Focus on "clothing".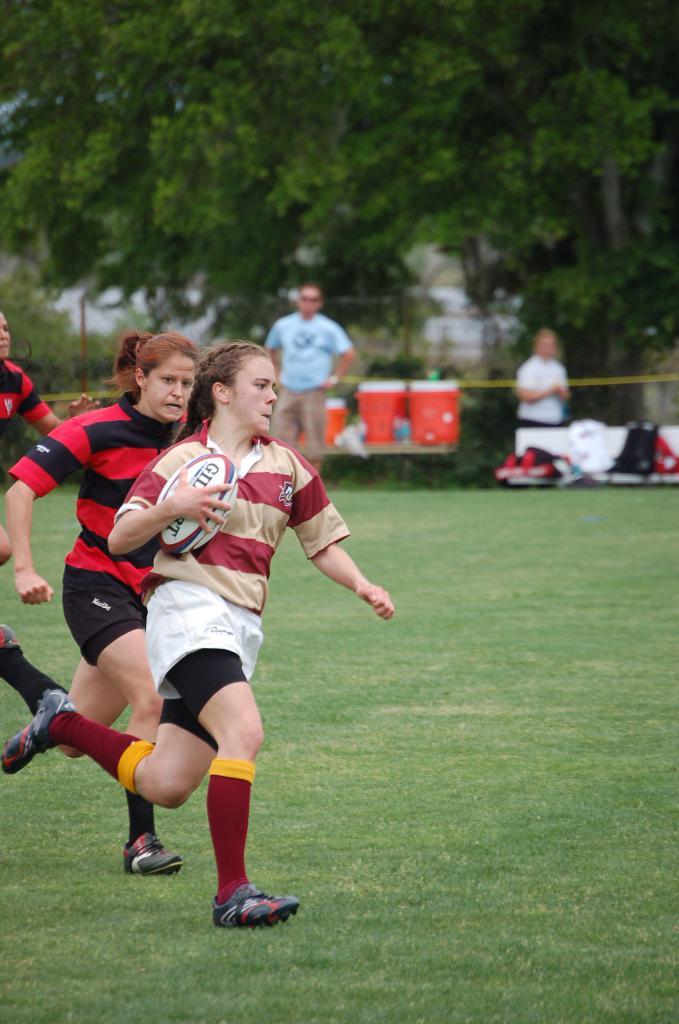
Focused at pyautogui.locateOnScreen(268, 313, 356, 463).
